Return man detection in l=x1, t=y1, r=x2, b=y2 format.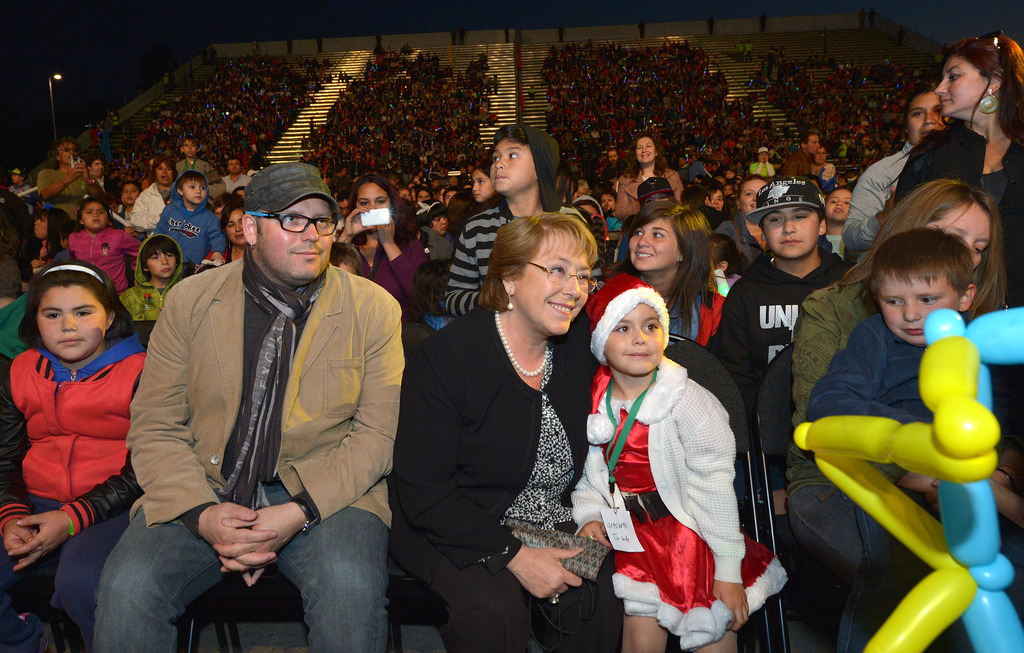
l=33, t=137, r=105, b=216.
